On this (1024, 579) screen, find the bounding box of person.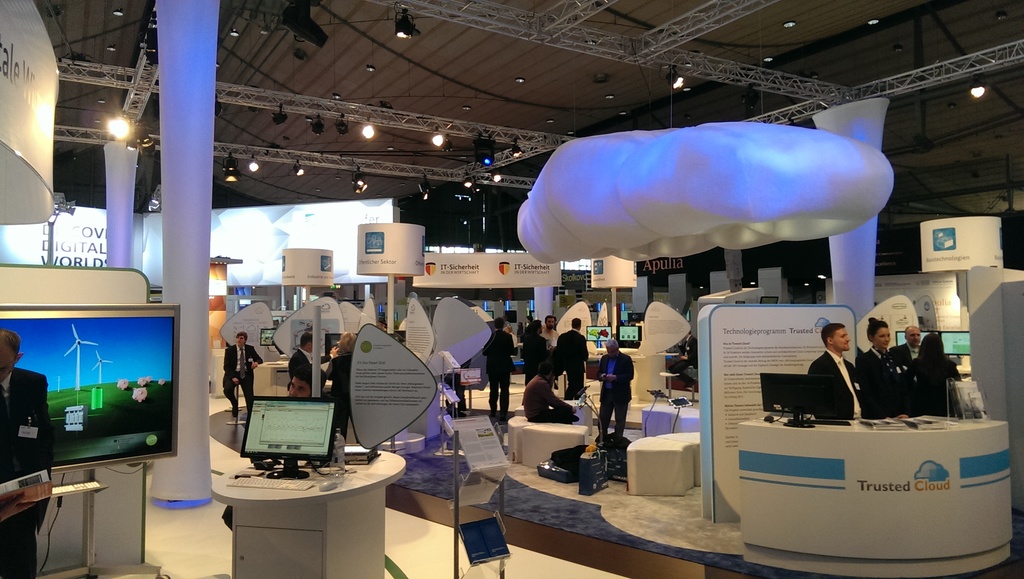
Bounding box: pyautogui.locateOnScreen(596, 339, 634, 447).
